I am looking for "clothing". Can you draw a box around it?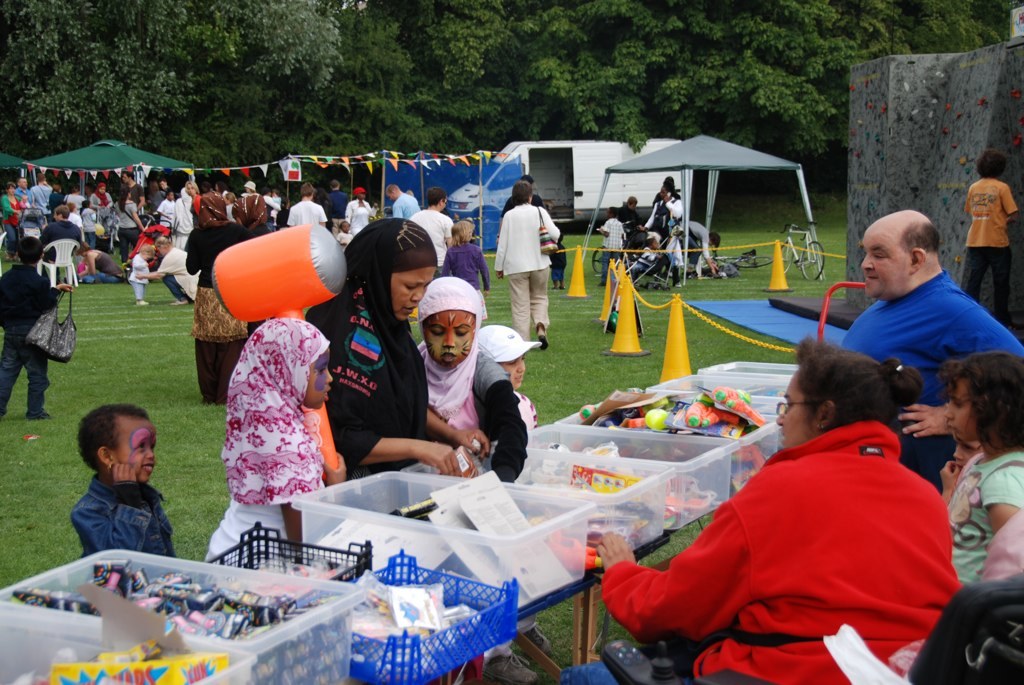
Sure, the bounding box is detection(72, 467, 174, 563).
